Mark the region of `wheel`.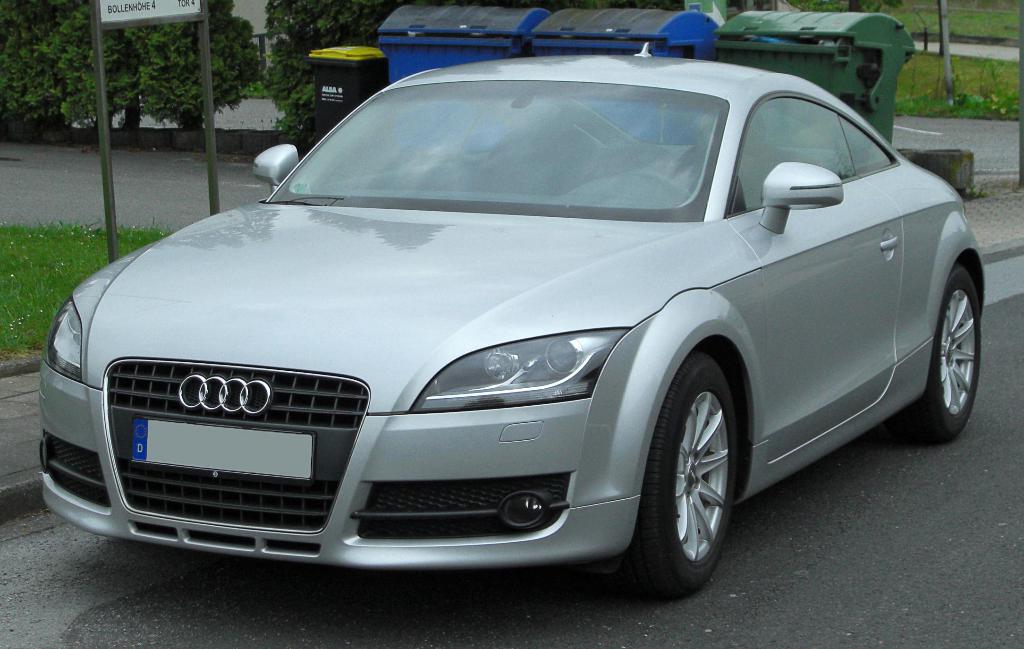
Region: detection(642, 356, 740, 600).
